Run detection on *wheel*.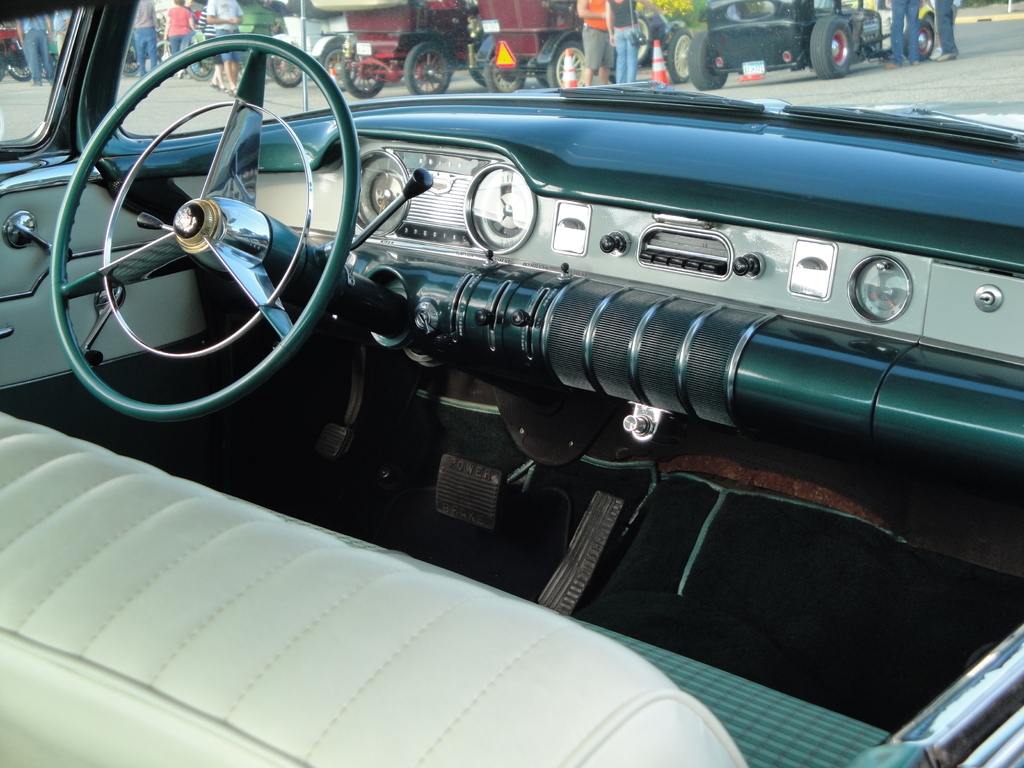
Result: 39:61:355:397.
